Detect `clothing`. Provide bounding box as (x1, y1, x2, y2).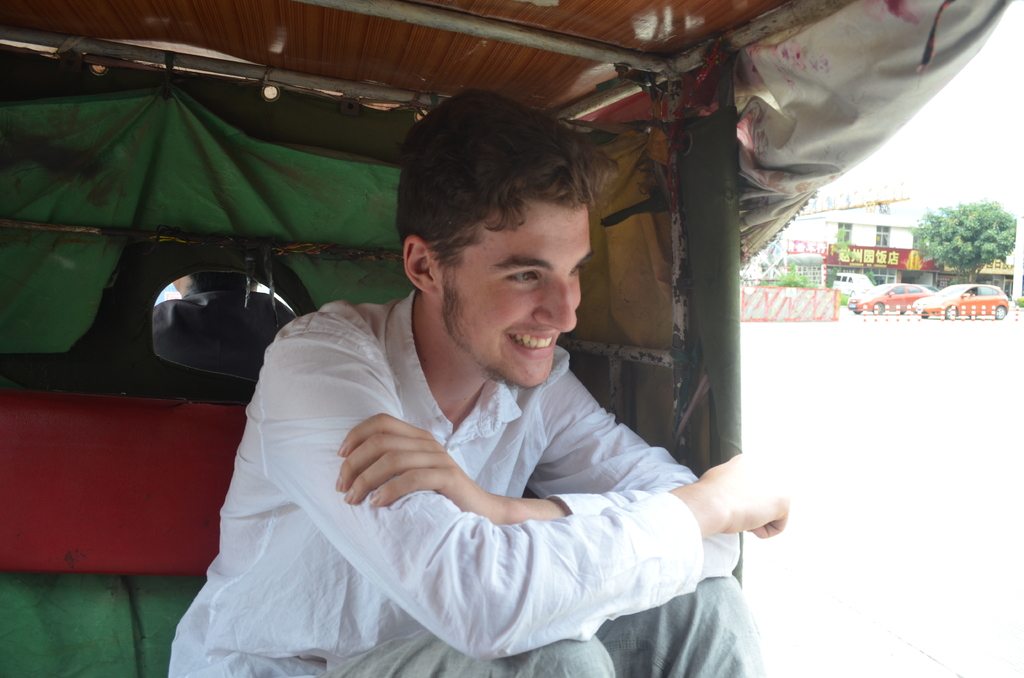
(164, 285, 759, 665).
